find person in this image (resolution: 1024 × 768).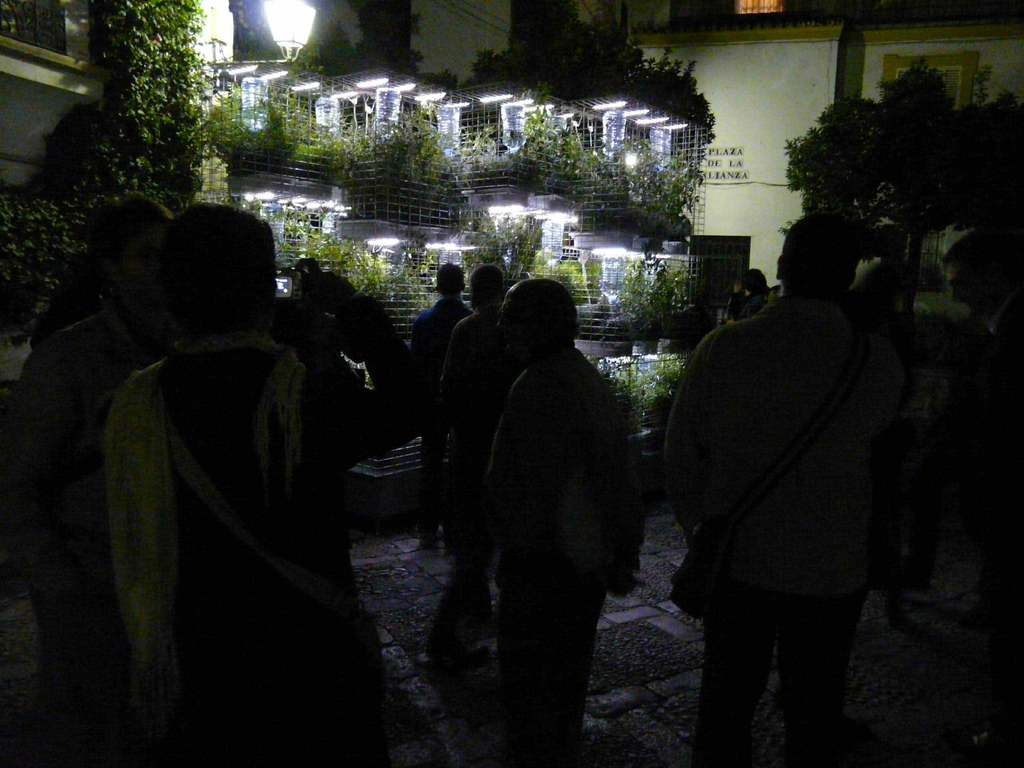
(34,195,429,767).
